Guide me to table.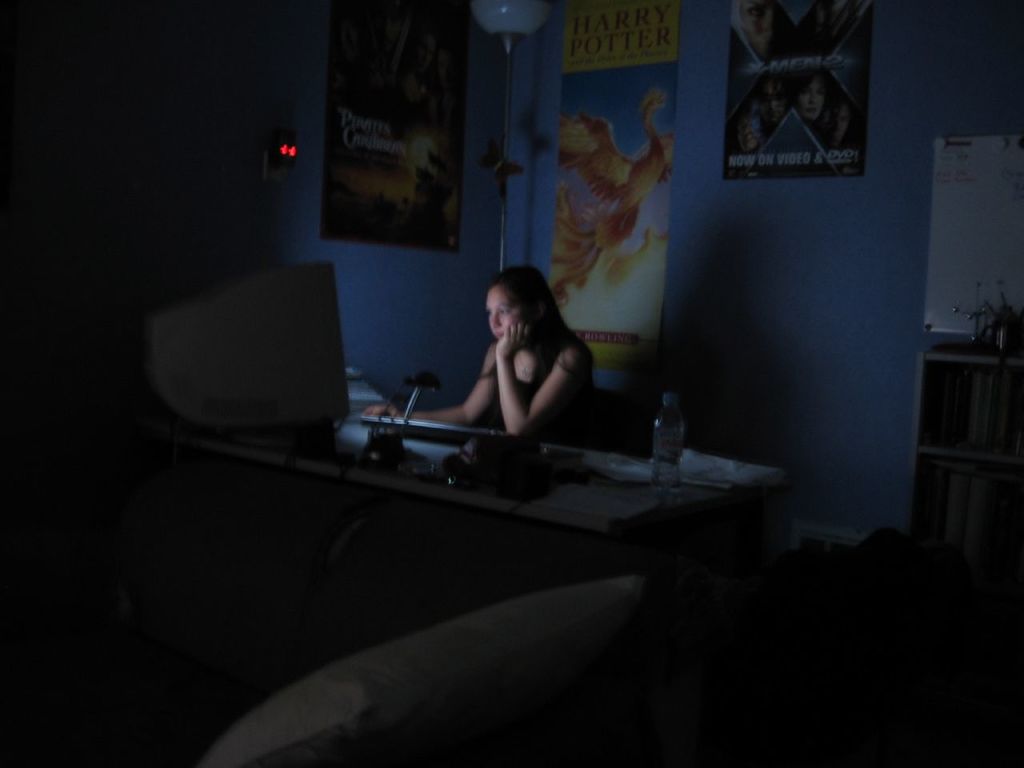
Guidance: locate(242, 410, 829, 593).
